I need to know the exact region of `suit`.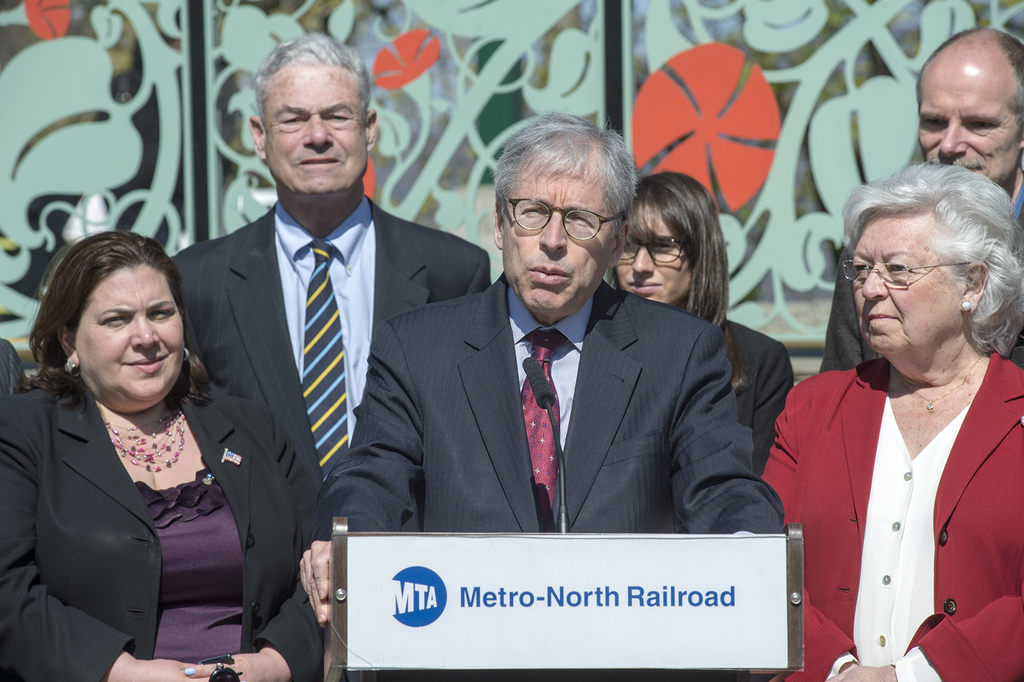
Region: [x1=0, y1=368, x2=320, y2=681].
